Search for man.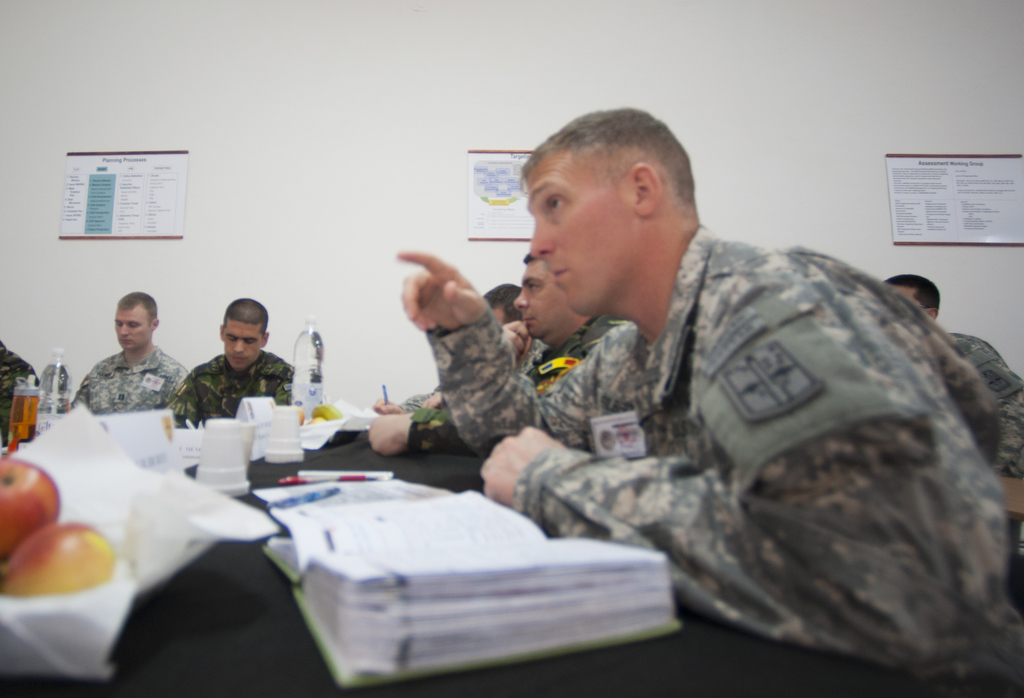
Found at [421,150,996,680].
